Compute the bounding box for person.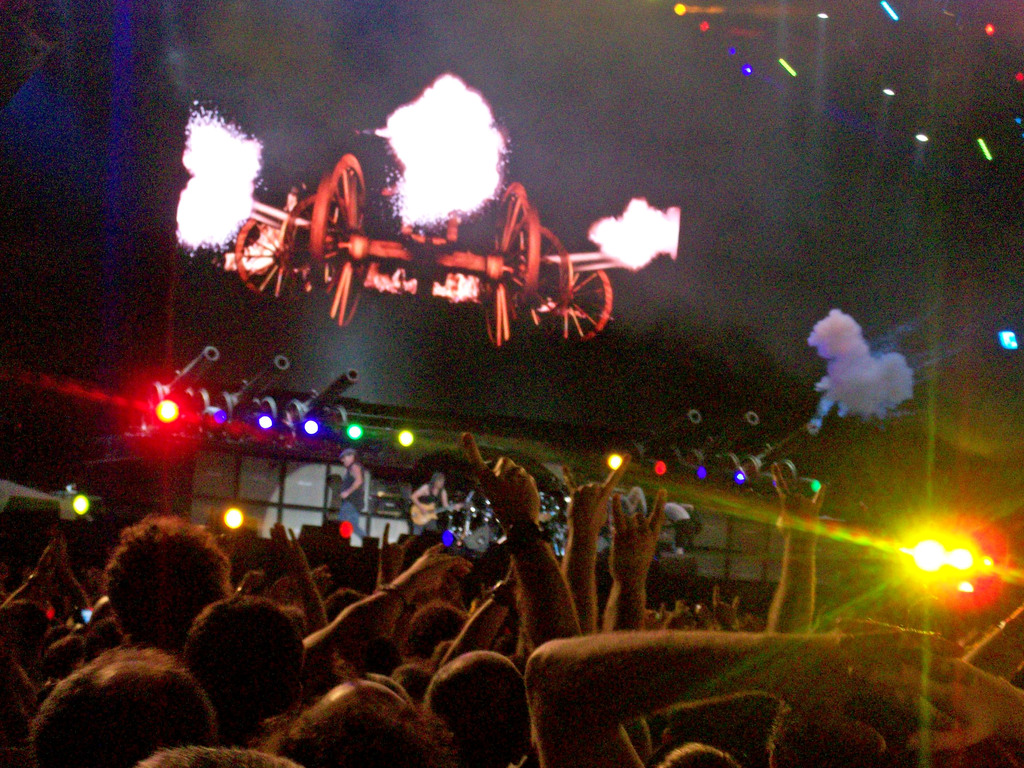
333/445/367/538.
